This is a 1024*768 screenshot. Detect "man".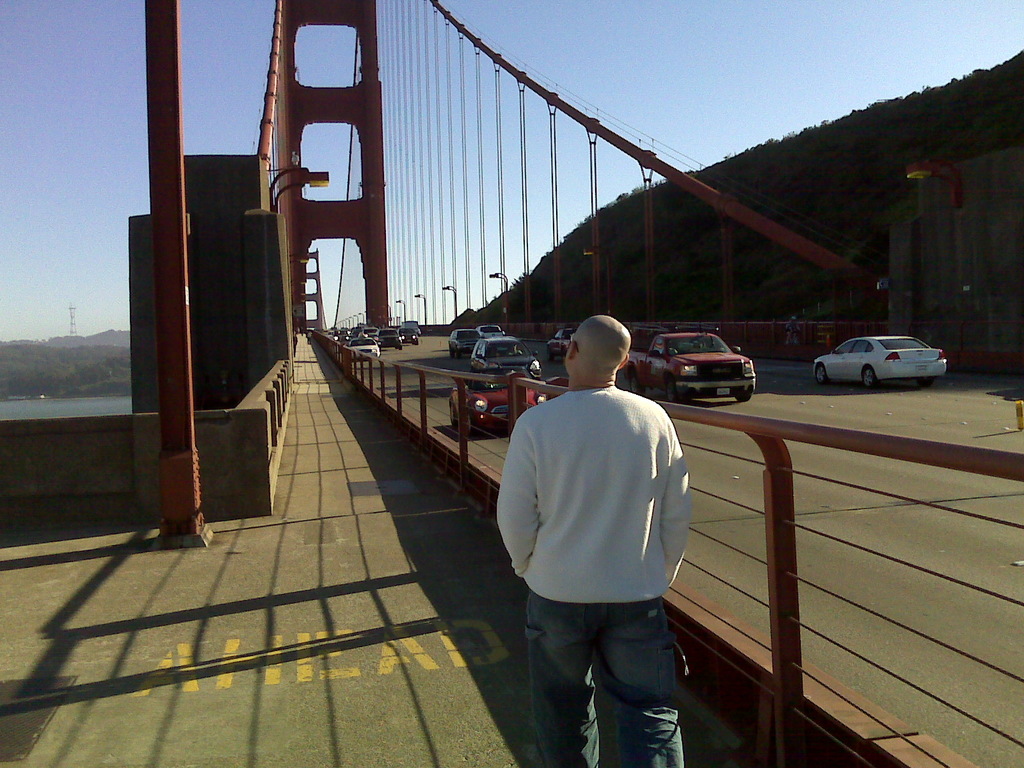
498/300/709/767.
